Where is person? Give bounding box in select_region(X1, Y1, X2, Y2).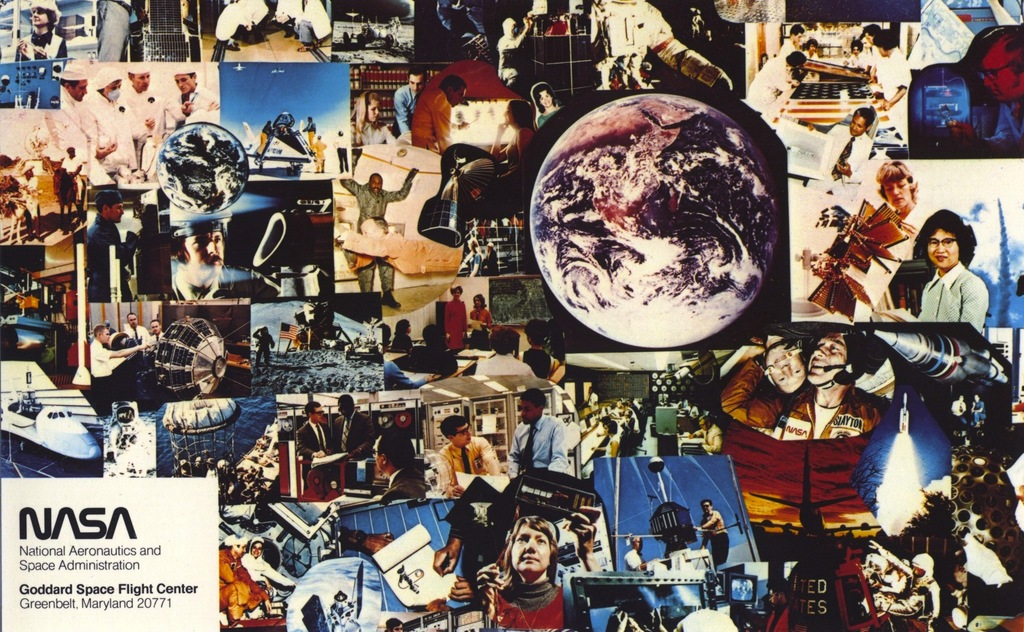
select_region(398, 321, 454, 377).
